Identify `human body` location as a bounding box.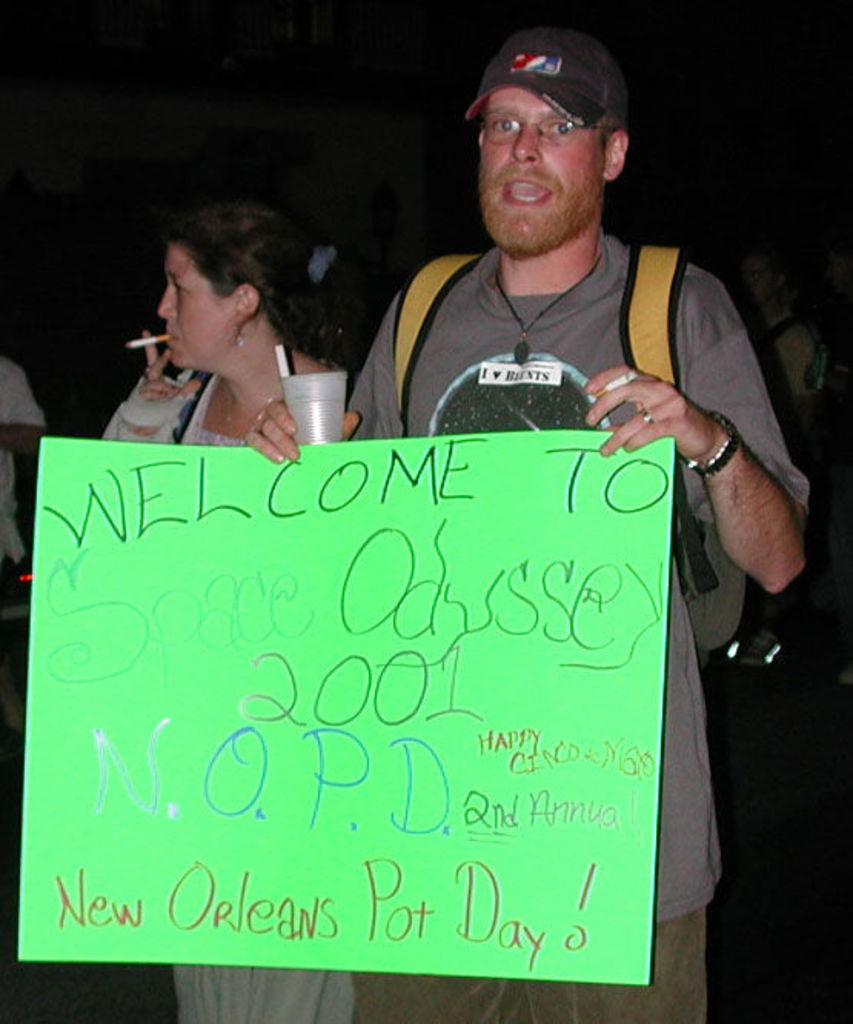
bbox(244, 89, 805, 1022).
